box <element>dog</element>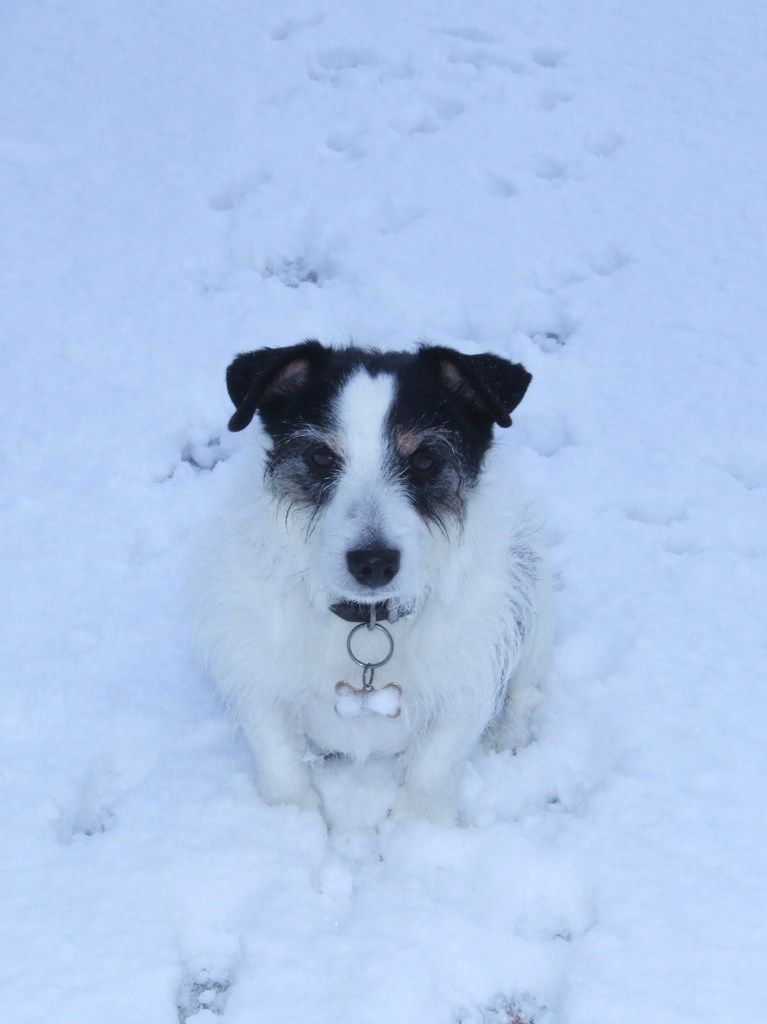
169 332 549 811
